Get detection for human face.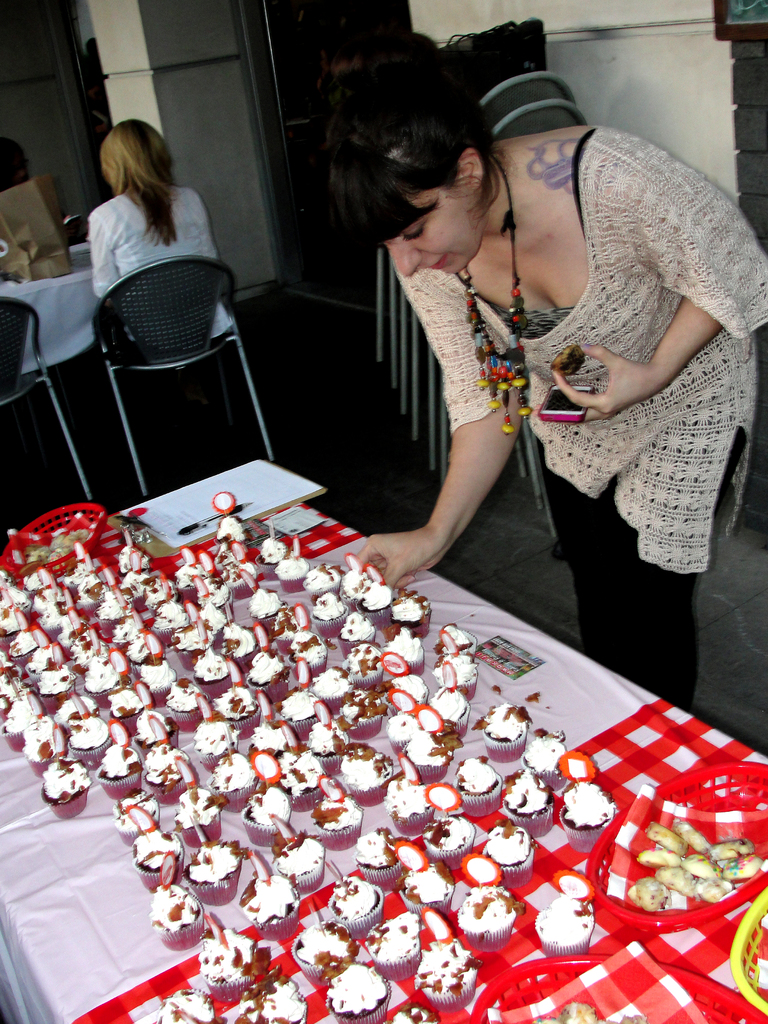
Detection: x1=382, y1=189, x2=481, y2=276.
